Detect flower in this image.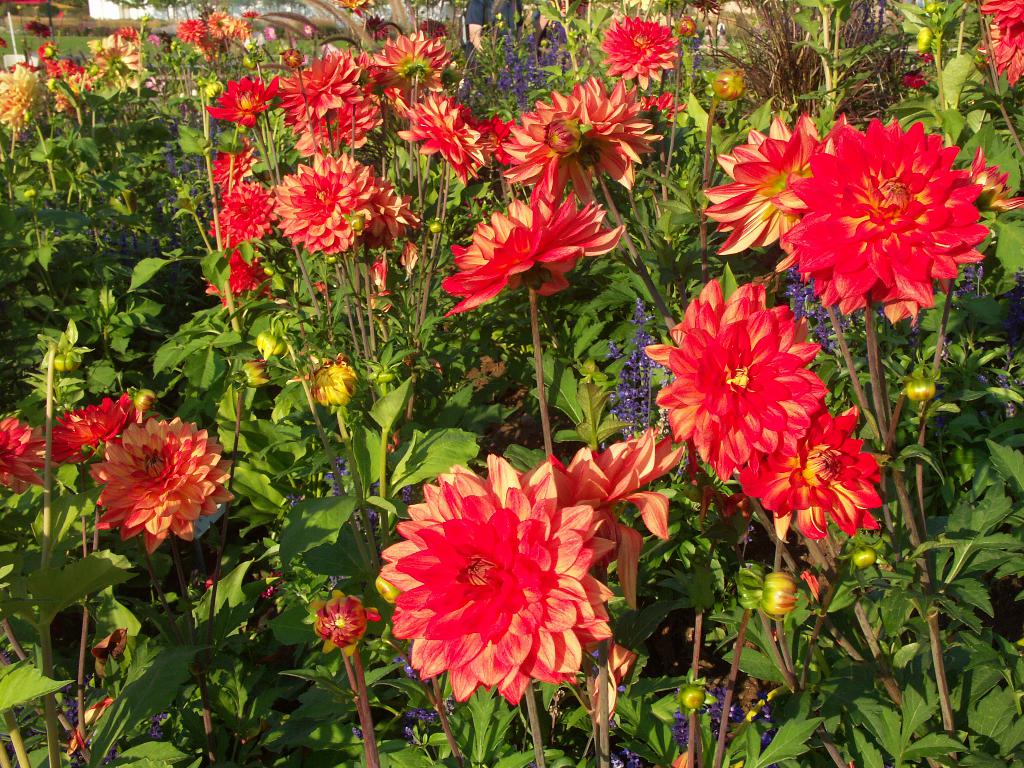
Detection: 1:60:57:132.
